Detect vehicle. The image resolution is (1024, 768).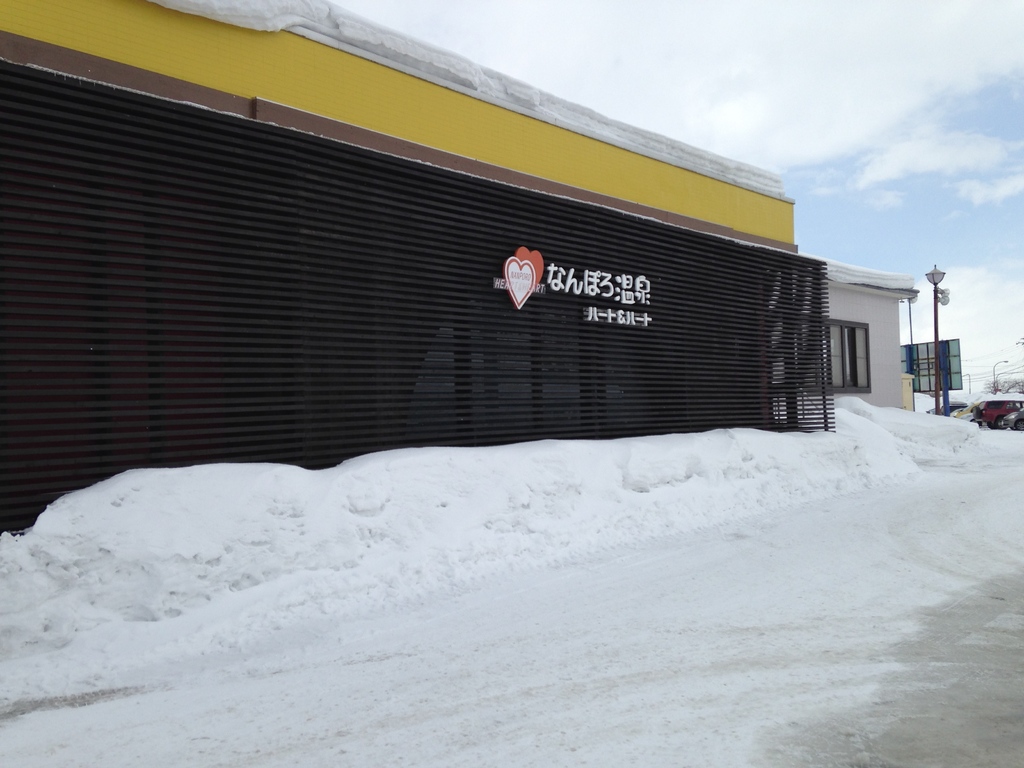
Rect(975, 396, 1023, 430).
